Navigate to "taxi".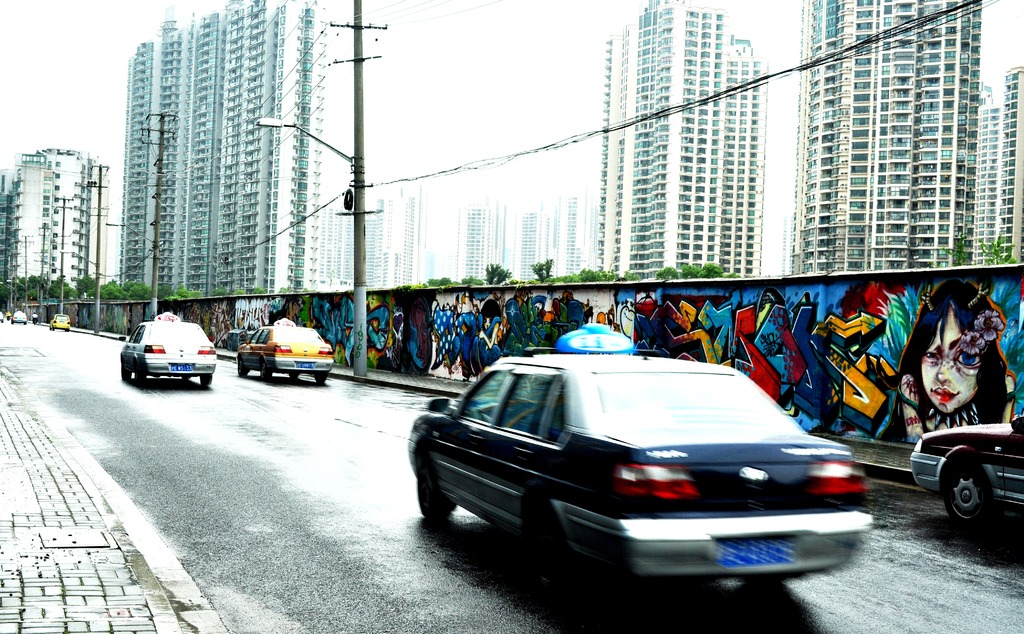
Navigation target: box=[118, 306, 215, 388].
